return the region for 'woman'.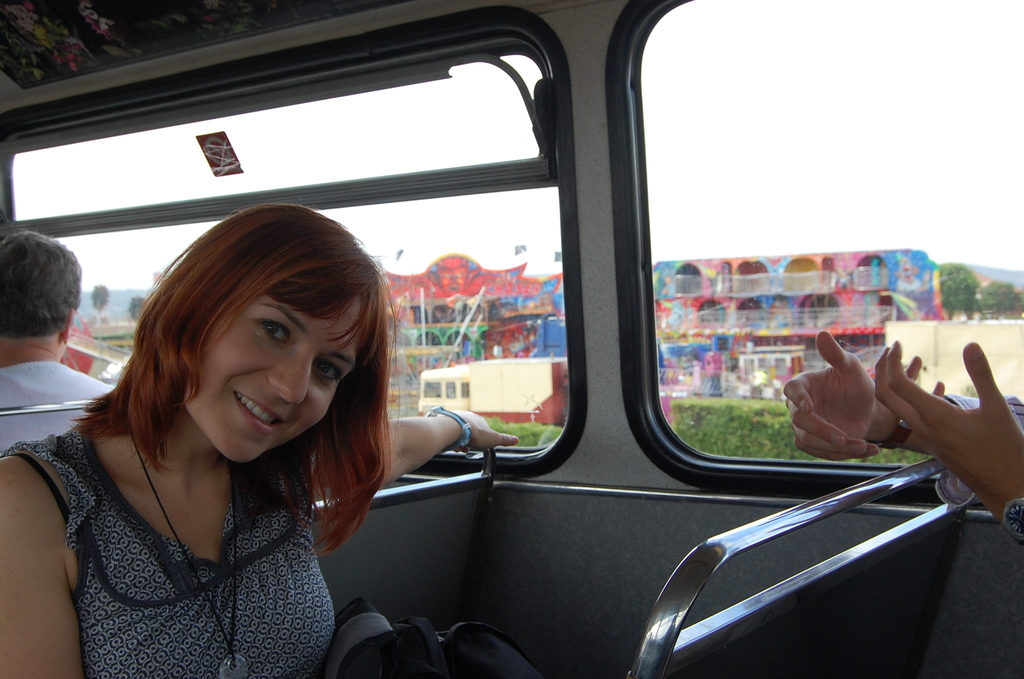
Rect(1, 202, 519, 678).
